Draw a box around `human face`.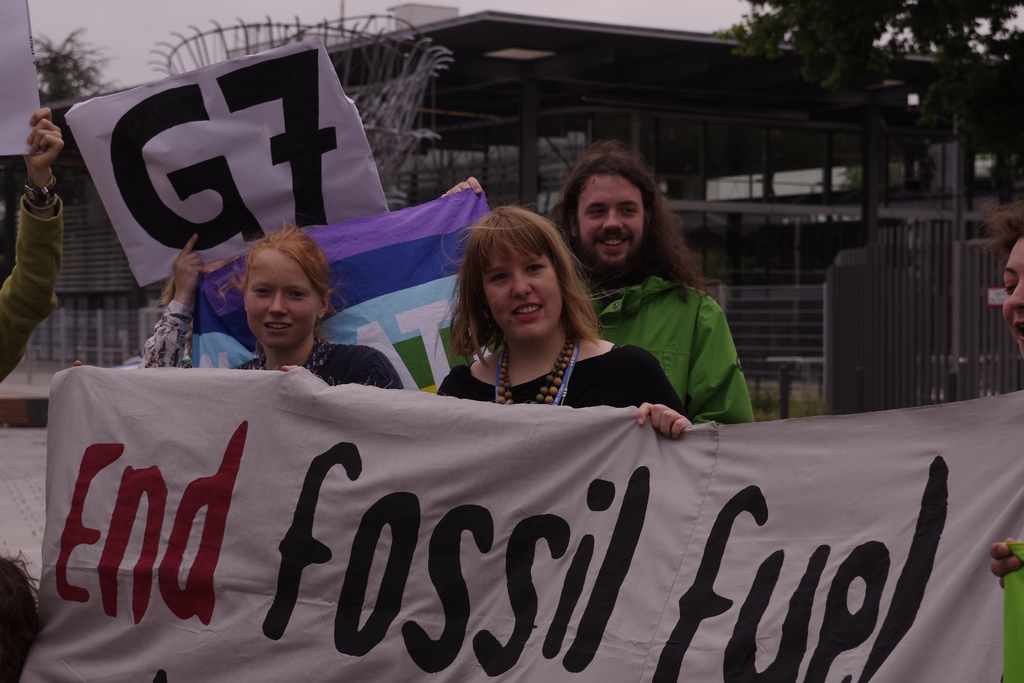
[1004, 234, 1023, 359].
